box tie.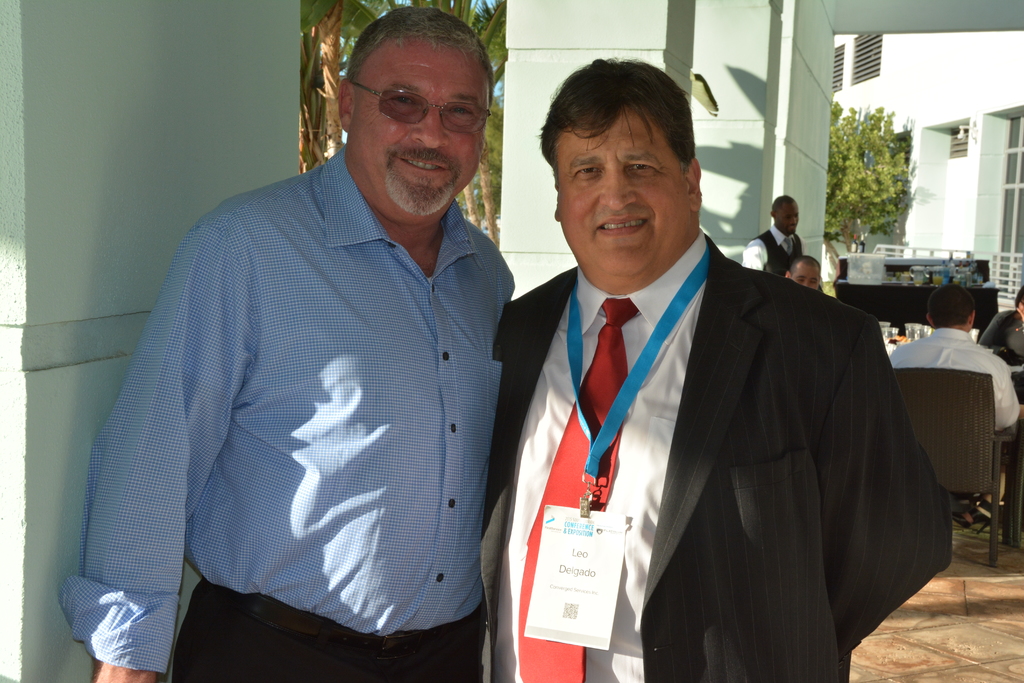
514:295:637:682.
